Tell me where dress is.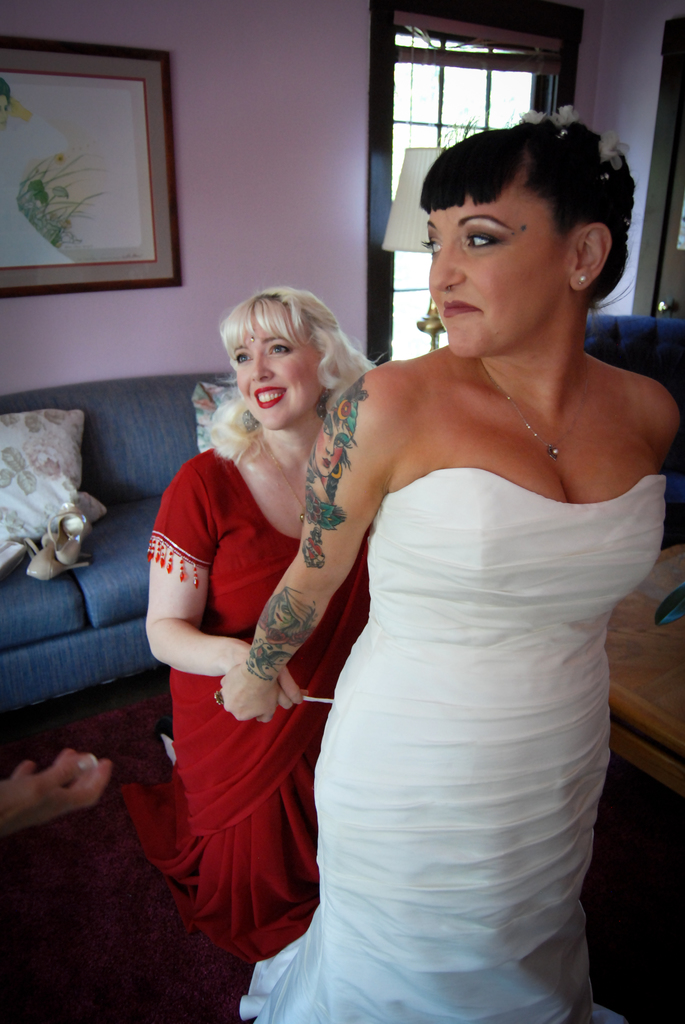
dress is at pyautogui.locateOnScreen(111, 445, 374, 961).
